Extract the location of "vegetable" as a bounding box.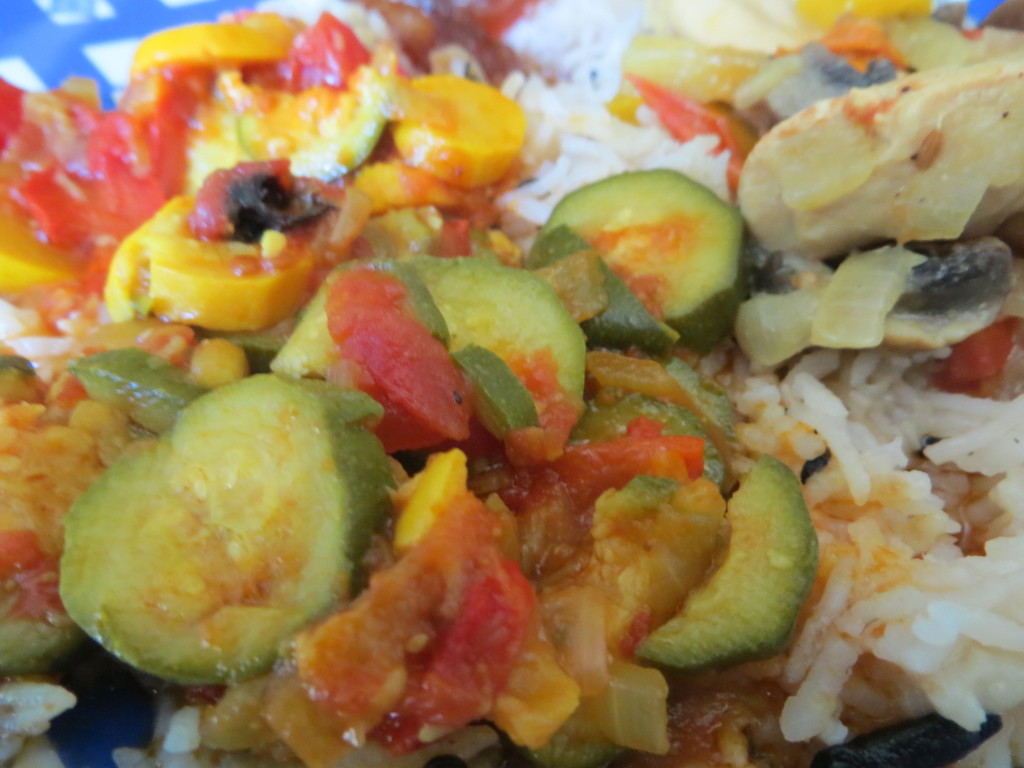
region(0, 20, 360, 289).
